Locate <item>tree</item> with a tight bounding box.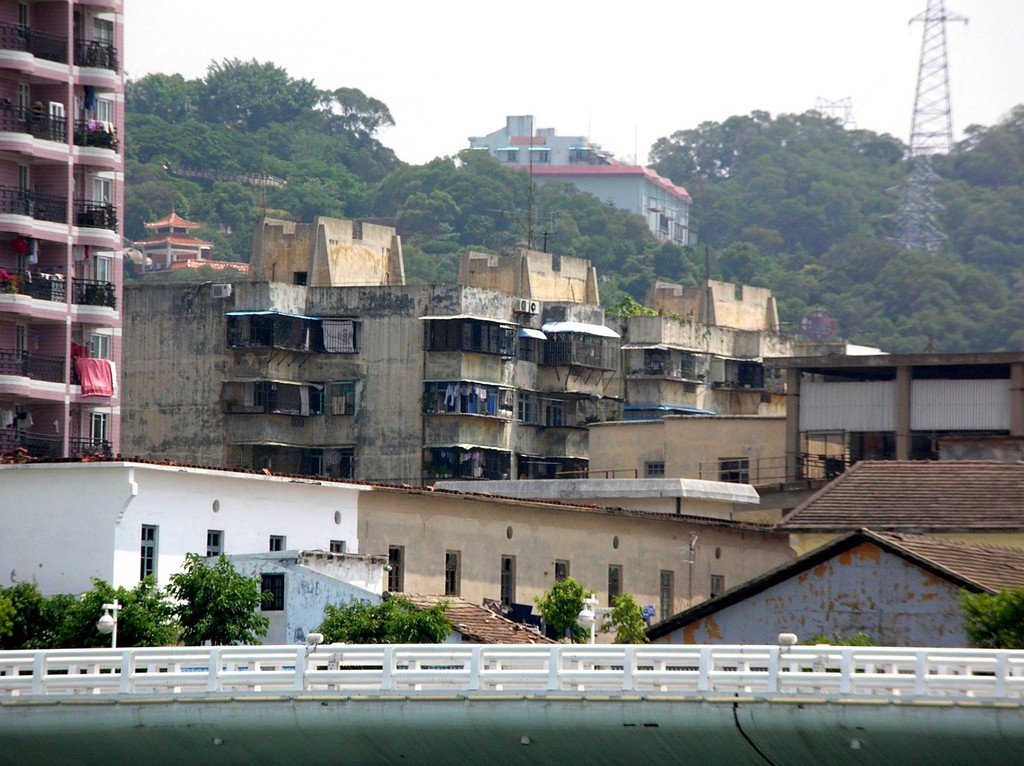
<region>163, 560, 252, 652</region>.
